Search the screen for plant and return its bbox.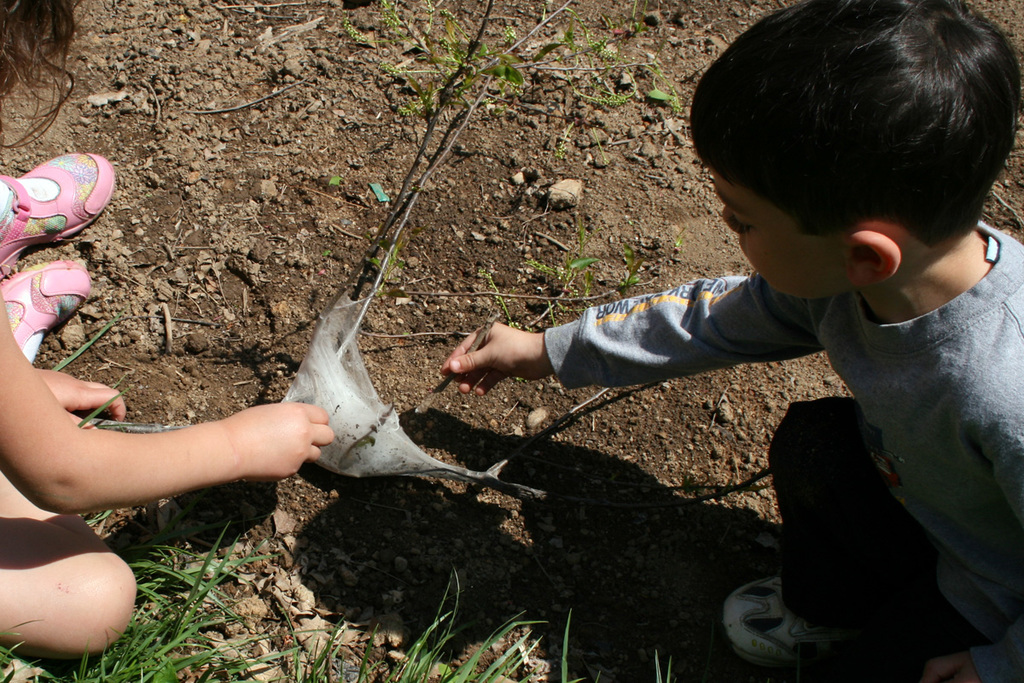
Found: (left=328, top=219, right=681, bottom=346).
